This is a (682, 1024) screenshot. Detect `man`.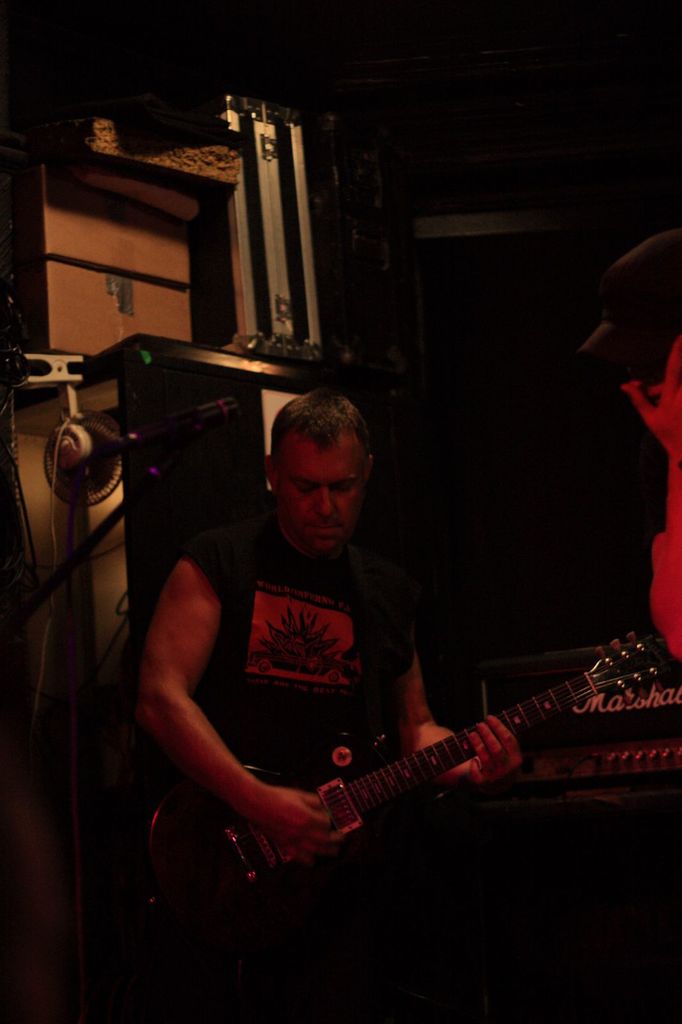
[123,337,612,969].
